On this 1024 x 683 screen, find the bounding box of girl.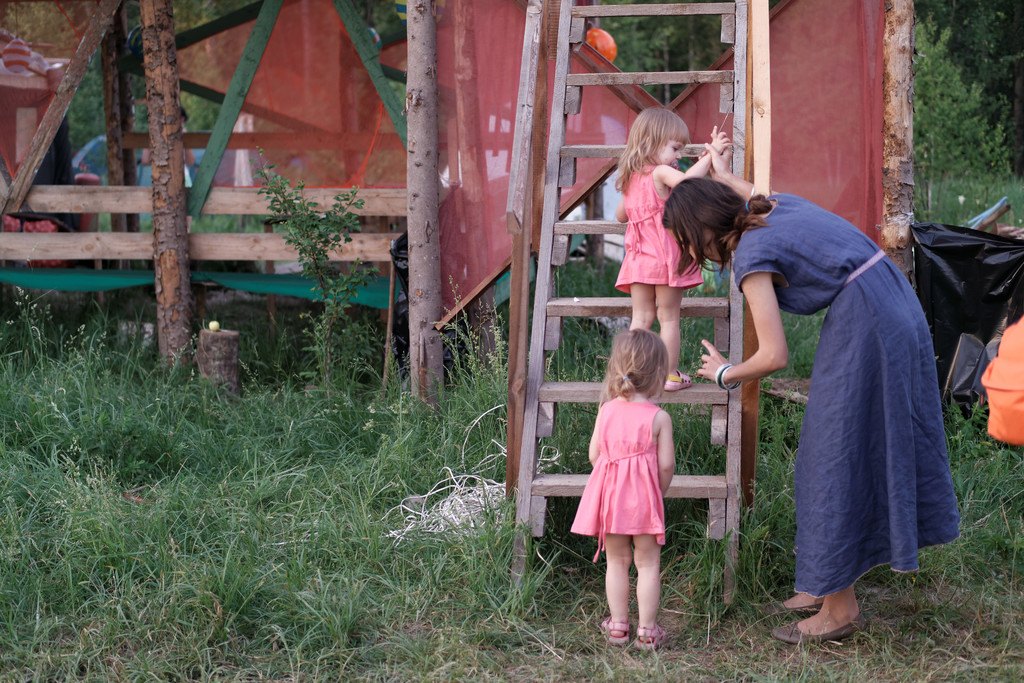
Bounding box: select_region(570, 325, 675, 654).
